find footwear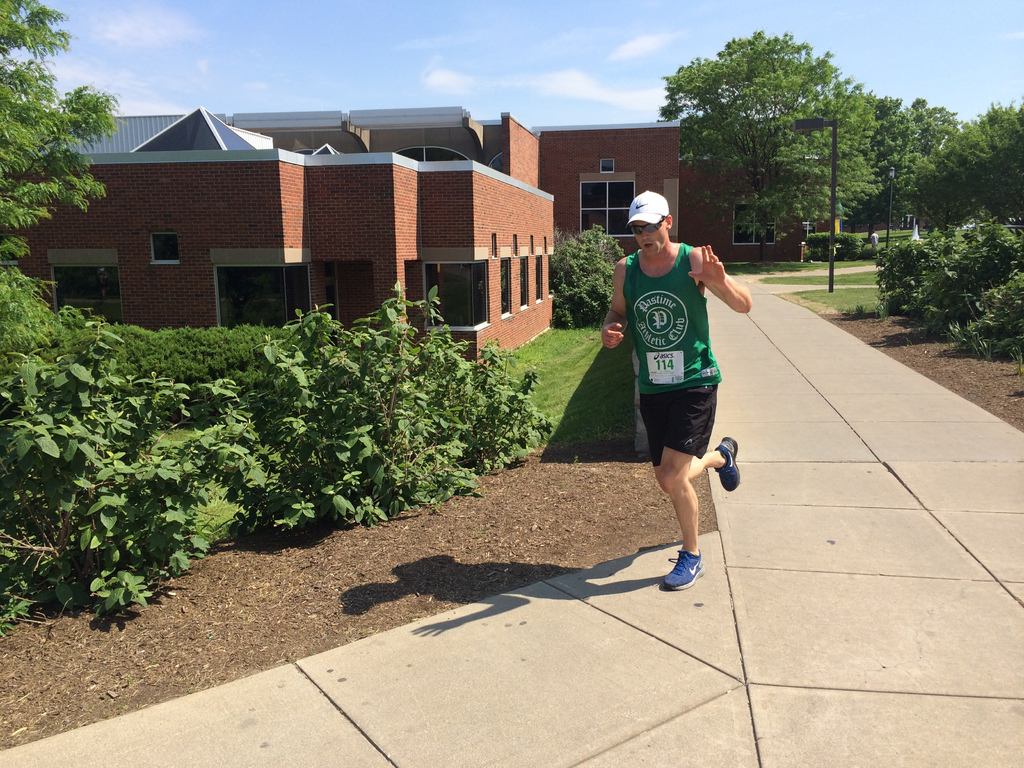
BBox(662, 549, 704, 595)
